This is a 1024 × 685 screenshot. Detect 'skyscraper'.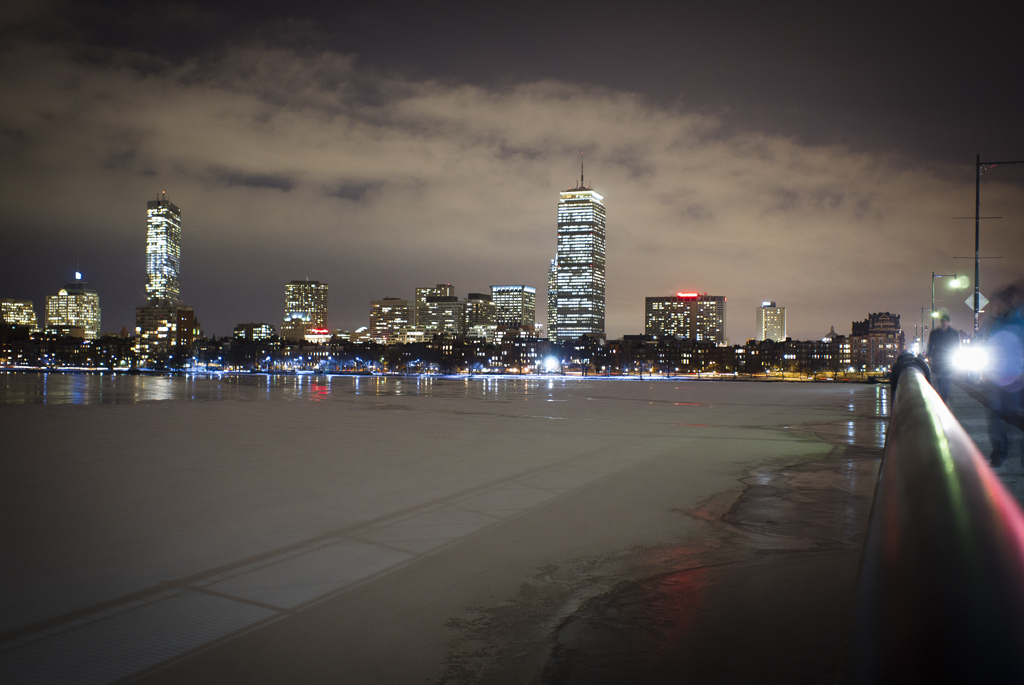
<bbox>759, 303, 792, 347</bbox>.
